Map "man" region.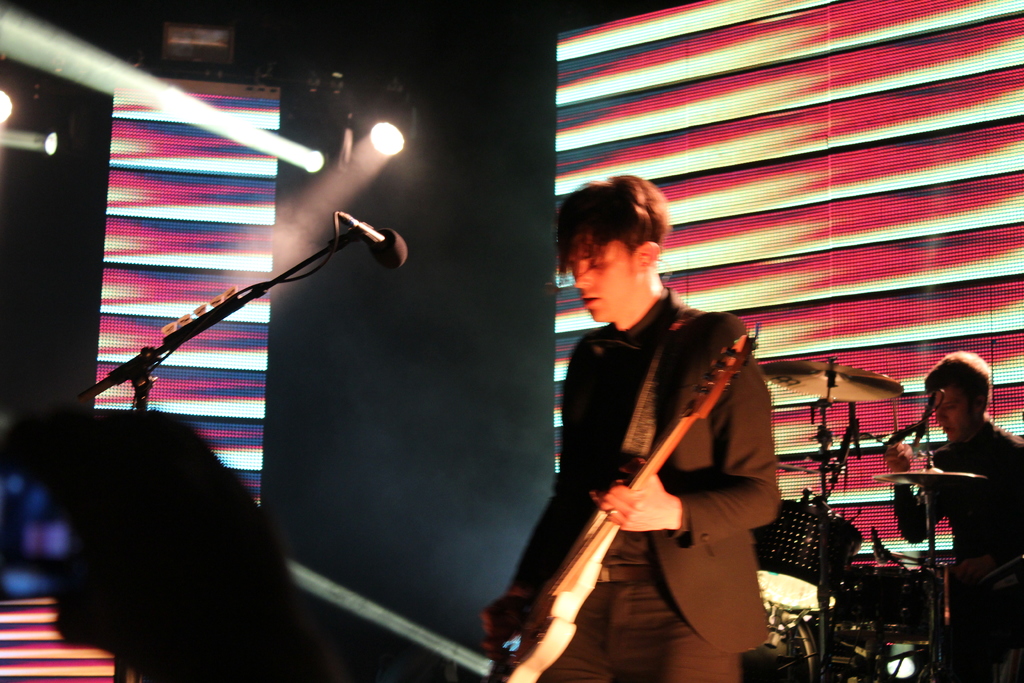
Mapped to bbox(502, 170, 792, 676).
